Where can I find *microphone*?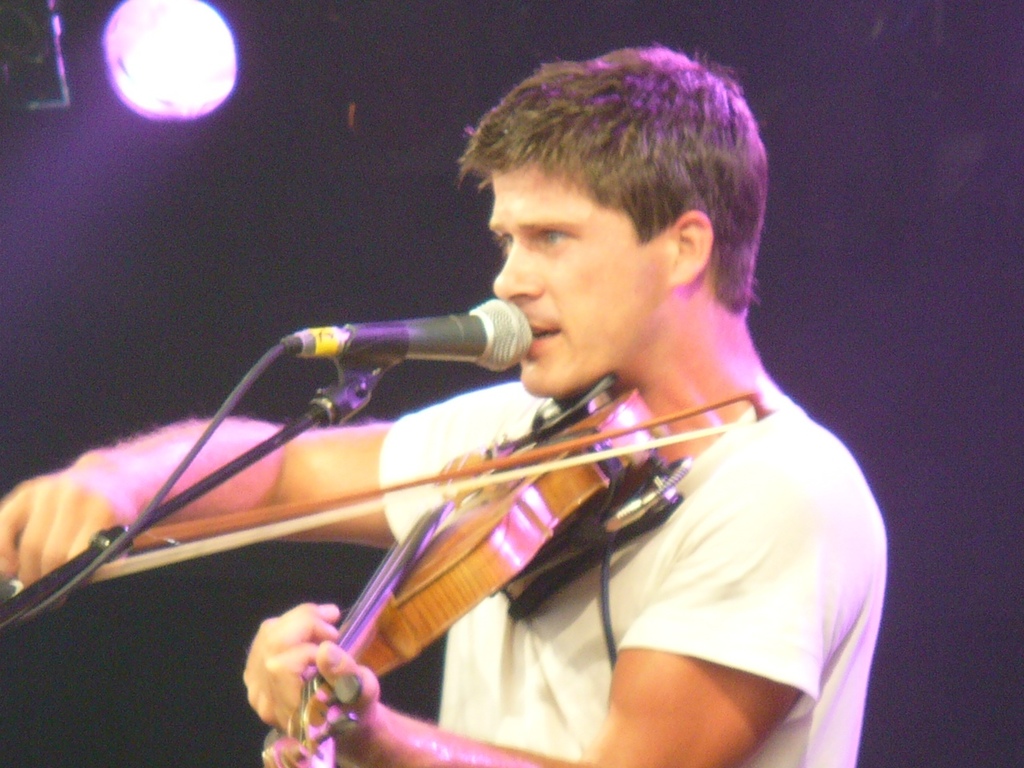
You can find it at [282, 293, 534, 374].
